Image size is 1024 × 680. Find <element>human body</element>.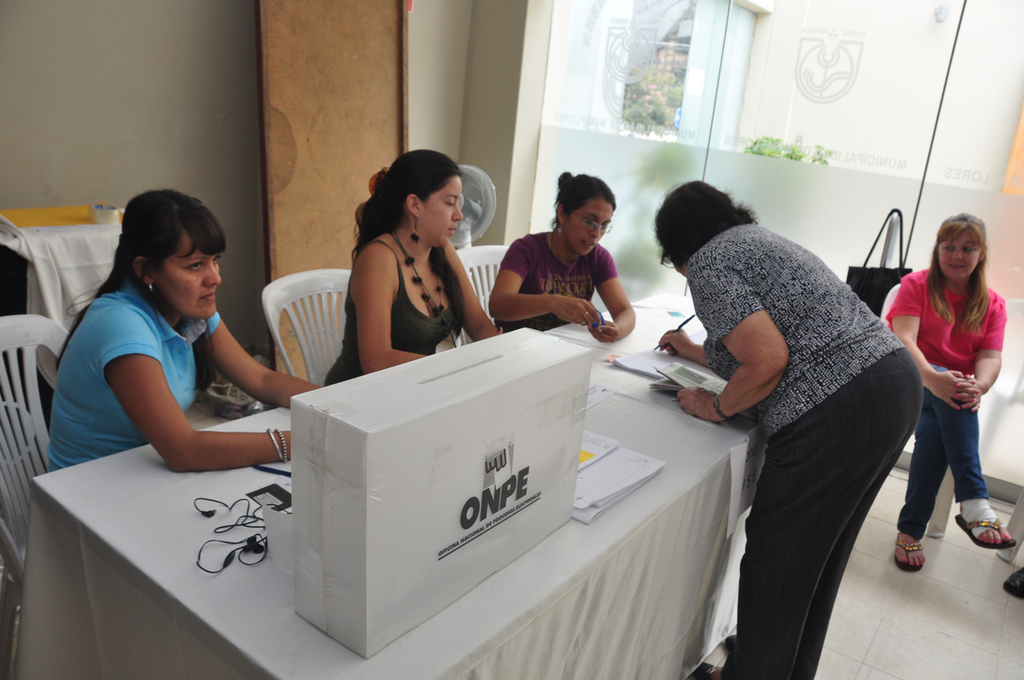
crop(326, 137, 509, 384).
